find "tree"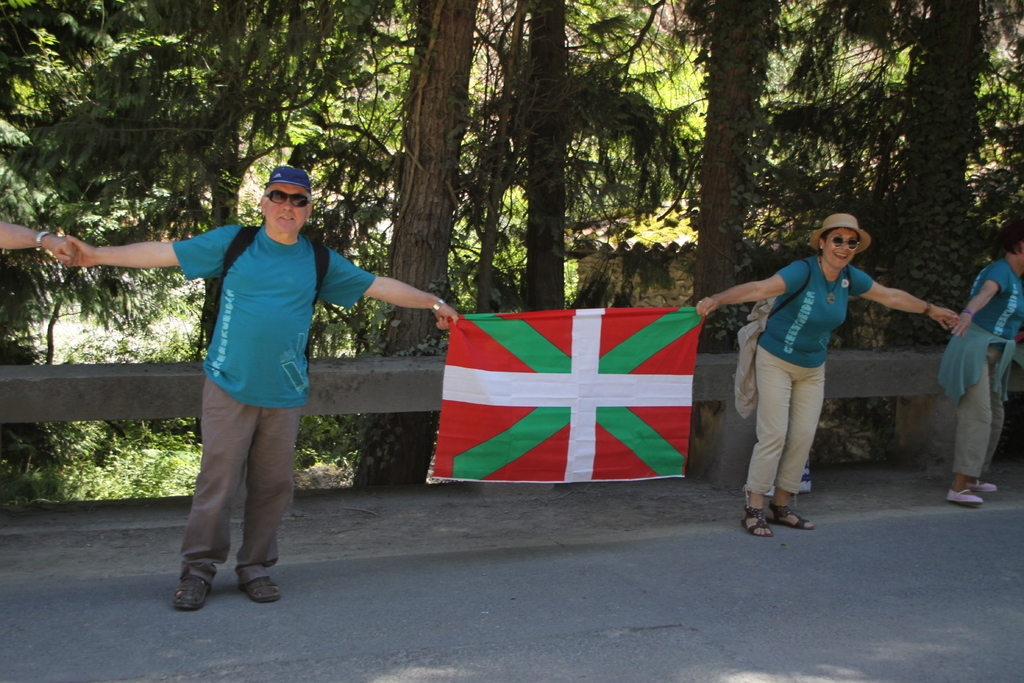
519 0 566 315
